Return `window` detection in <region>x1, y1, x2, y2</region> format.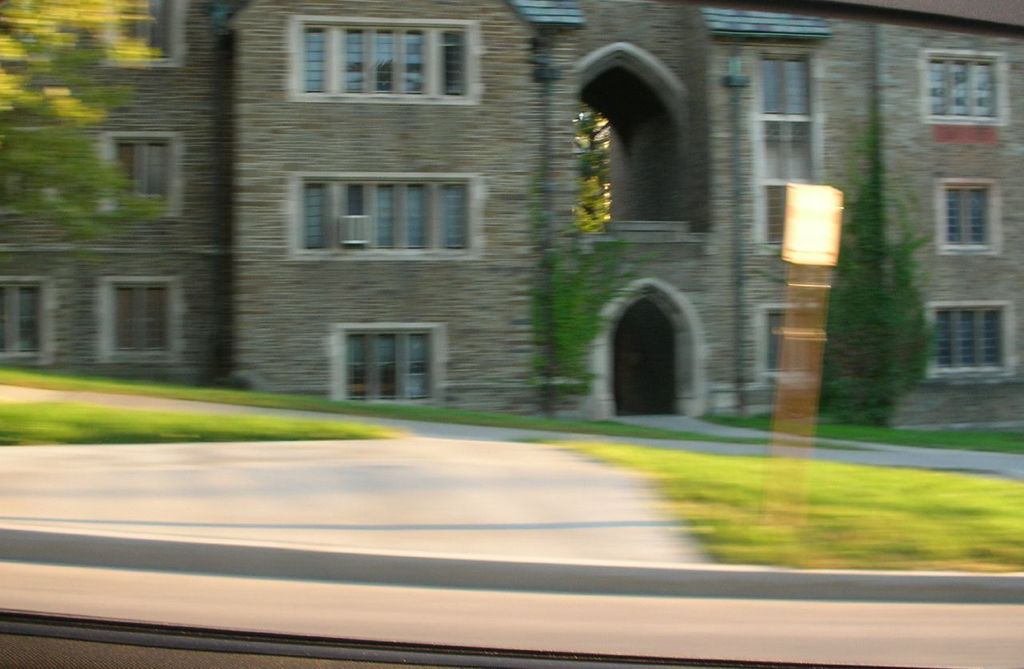
<region>298, 16, 477, 102</region>.
